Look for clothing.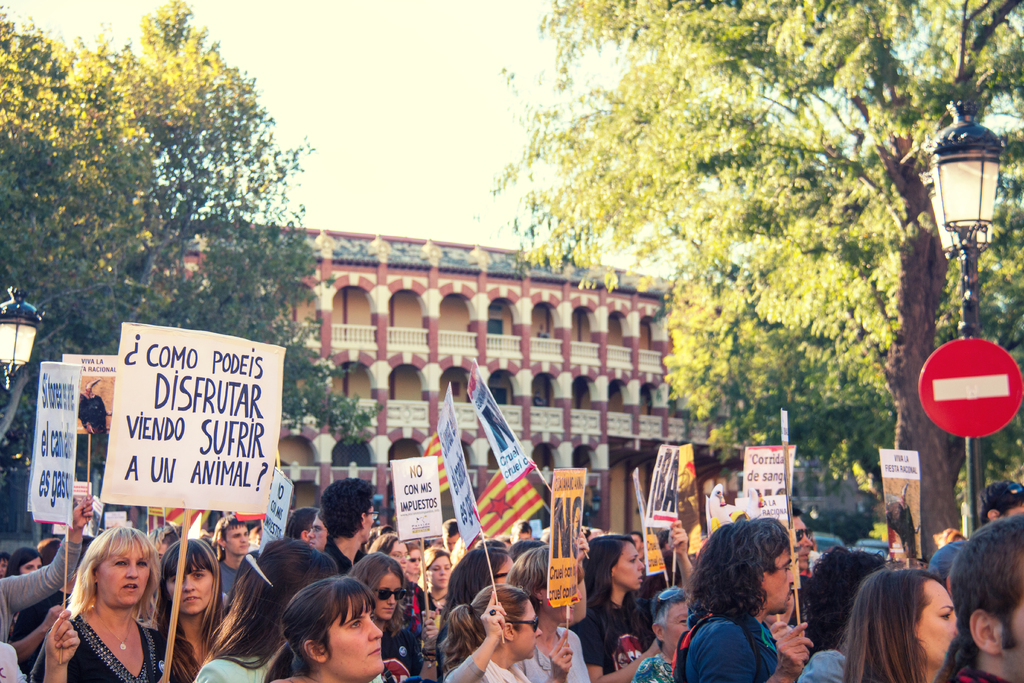
Found: {"x1": 32, "y1": 614, "x2": 180, "y2": 679}.
